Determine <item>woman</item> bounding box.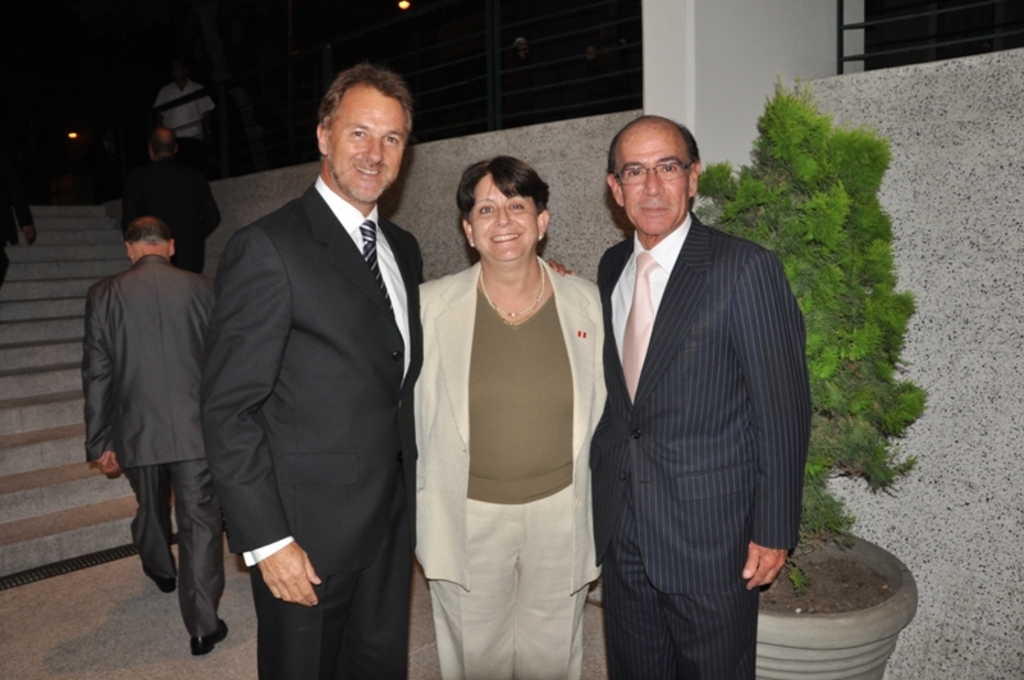
Determined: 406/150/612/679.
